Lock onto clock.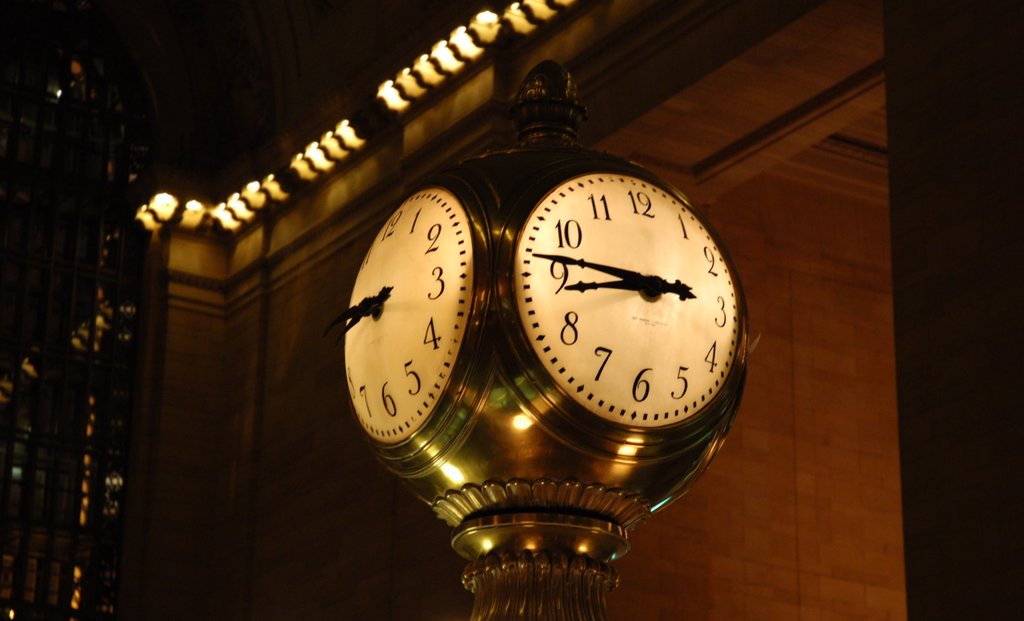
Locked: locate(321, 188, 476, 447).
